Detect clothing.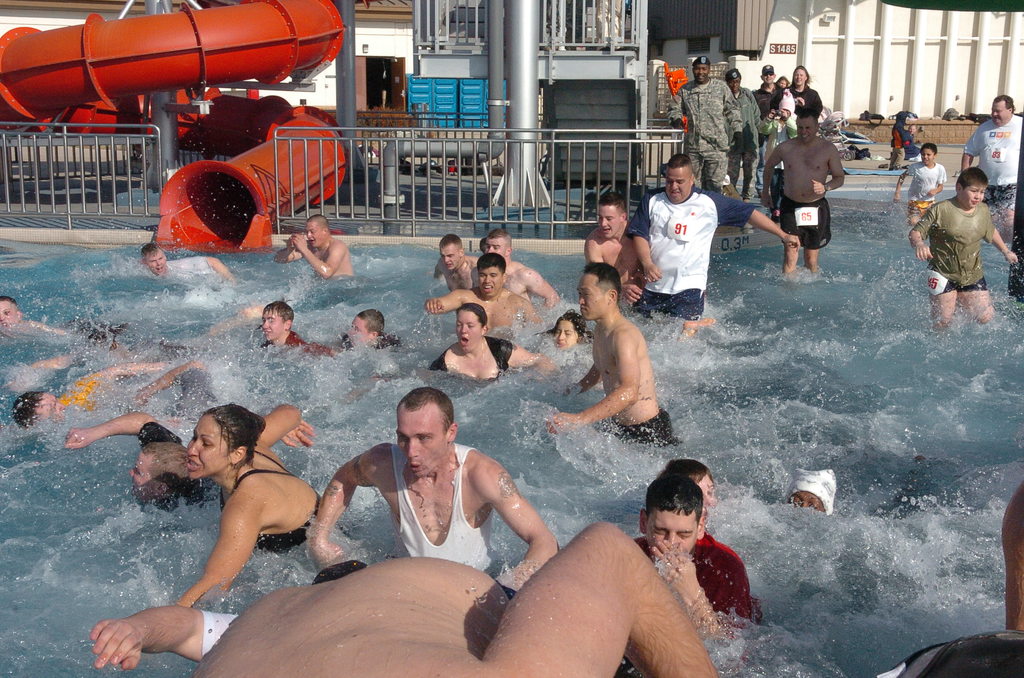
Detected at 963 109 1023 217.
